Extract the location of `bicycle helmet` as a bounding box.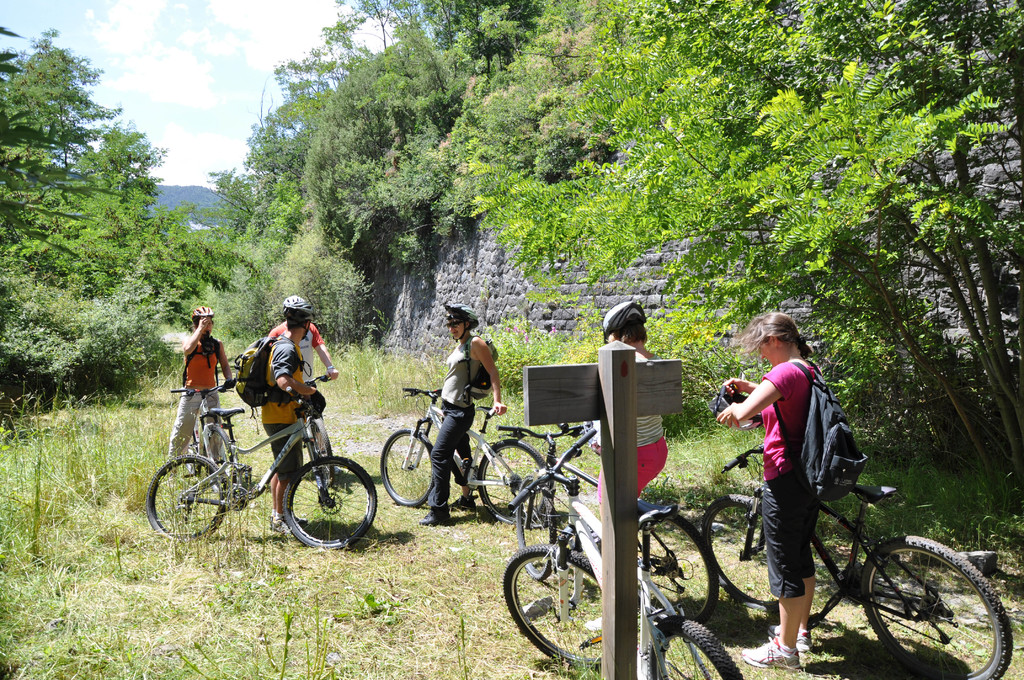
[left=602, top=307, right=648, bottom=346].
